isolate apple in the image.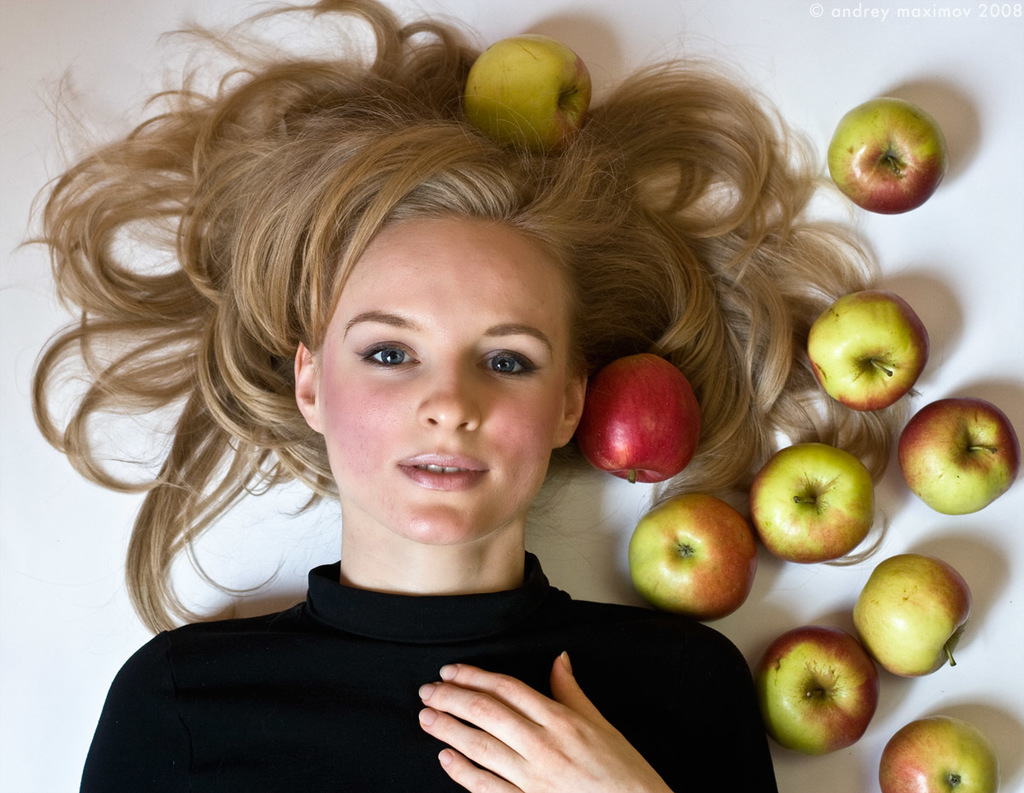
Isolated region: Rect(748, 444, 876, 564).
